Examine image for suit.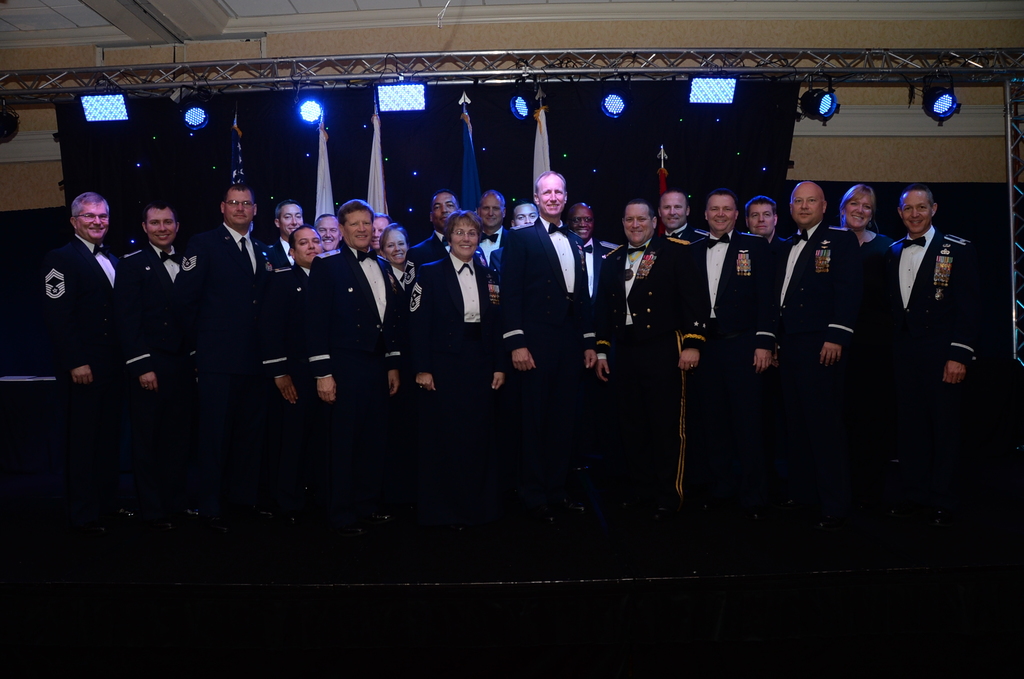
Examination result: Rect(116, 237, 198, 474).
